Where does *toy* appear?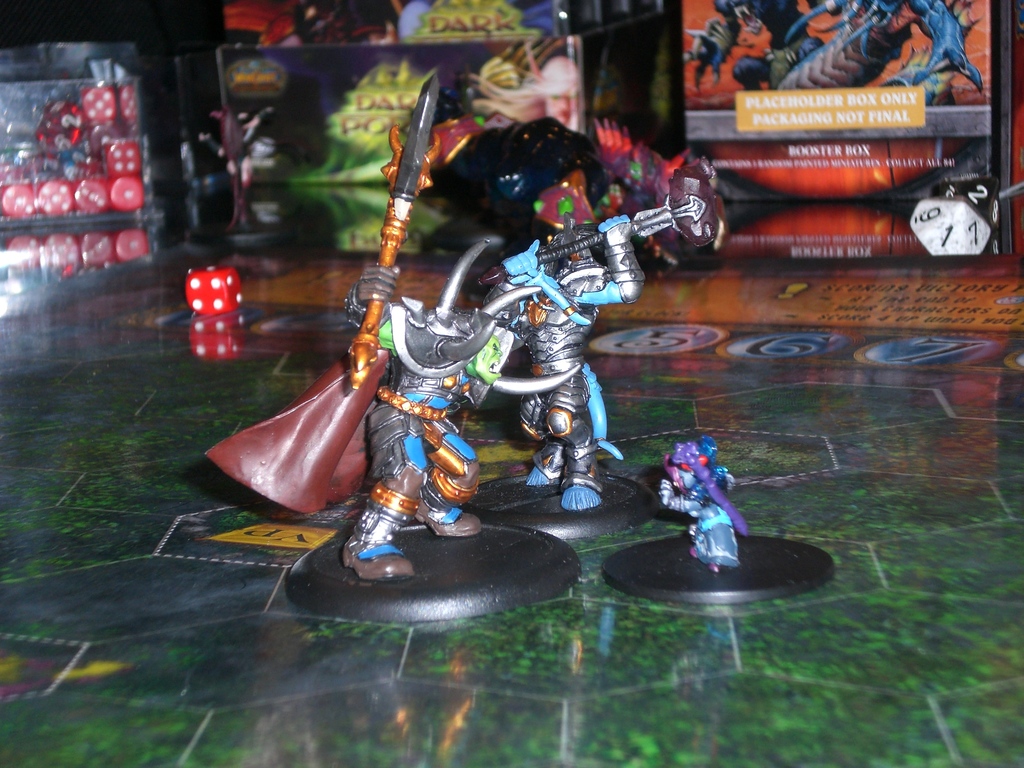
Appears at bbox(478, 174, 721, 511).
